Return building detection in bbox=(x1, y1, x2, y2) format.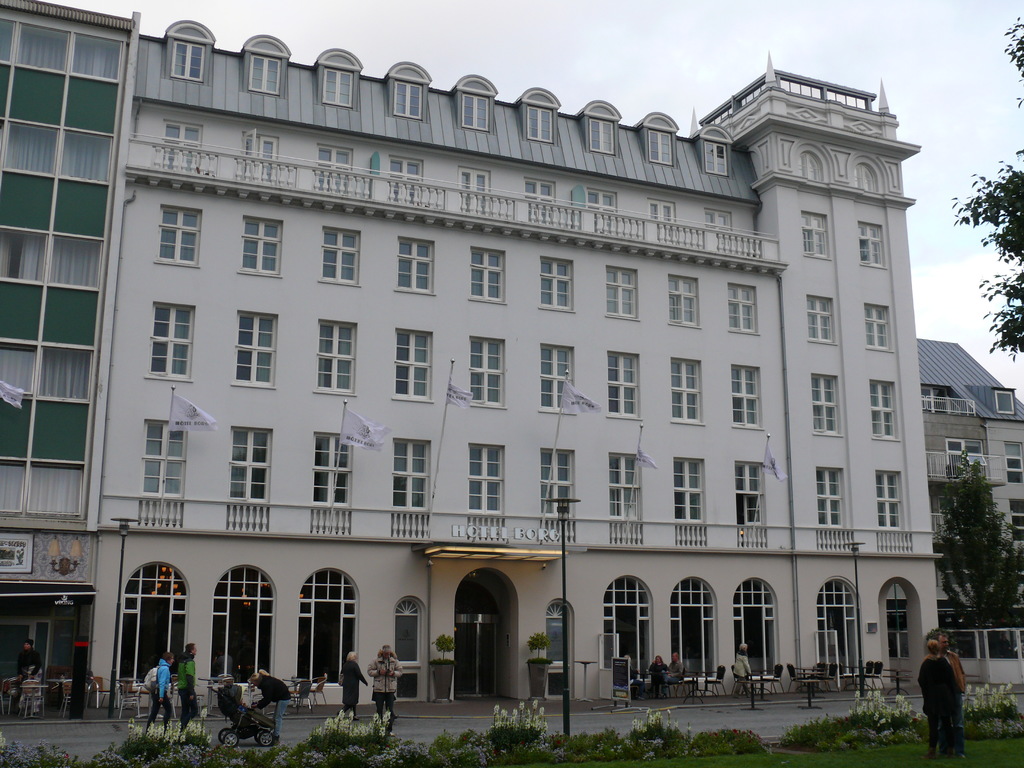
bbox=(0, 2, 140, 719).
